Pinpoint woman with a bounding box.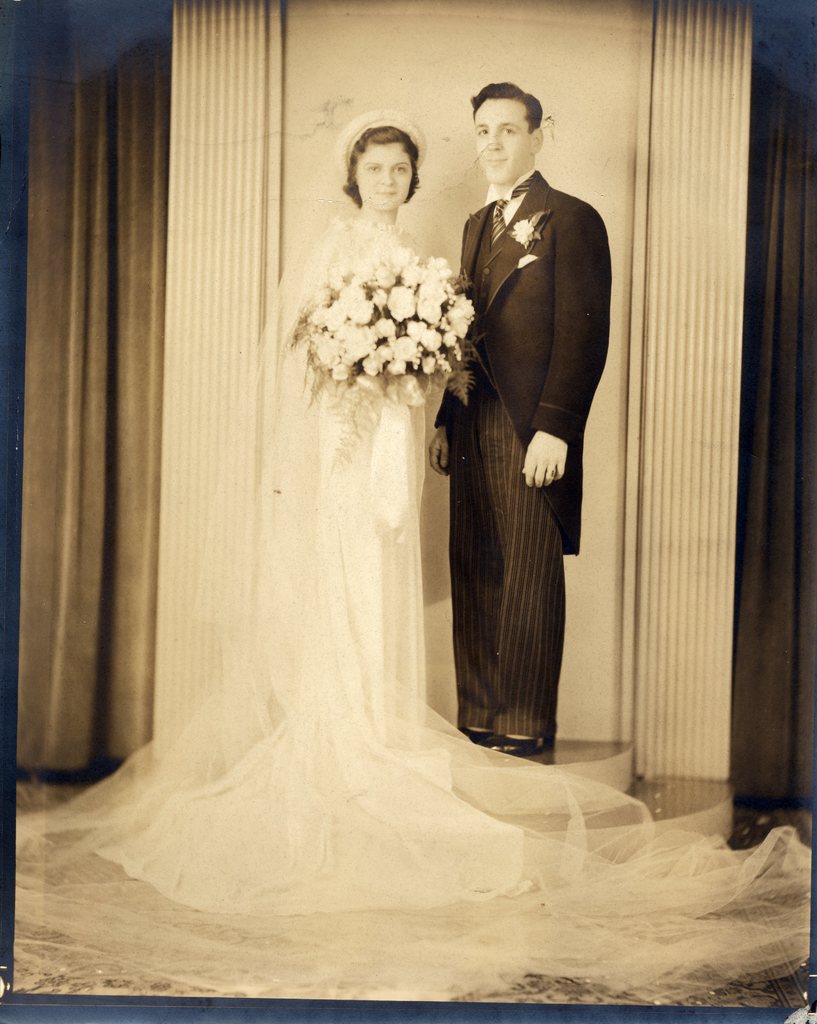
161, 117, 574, 938.
